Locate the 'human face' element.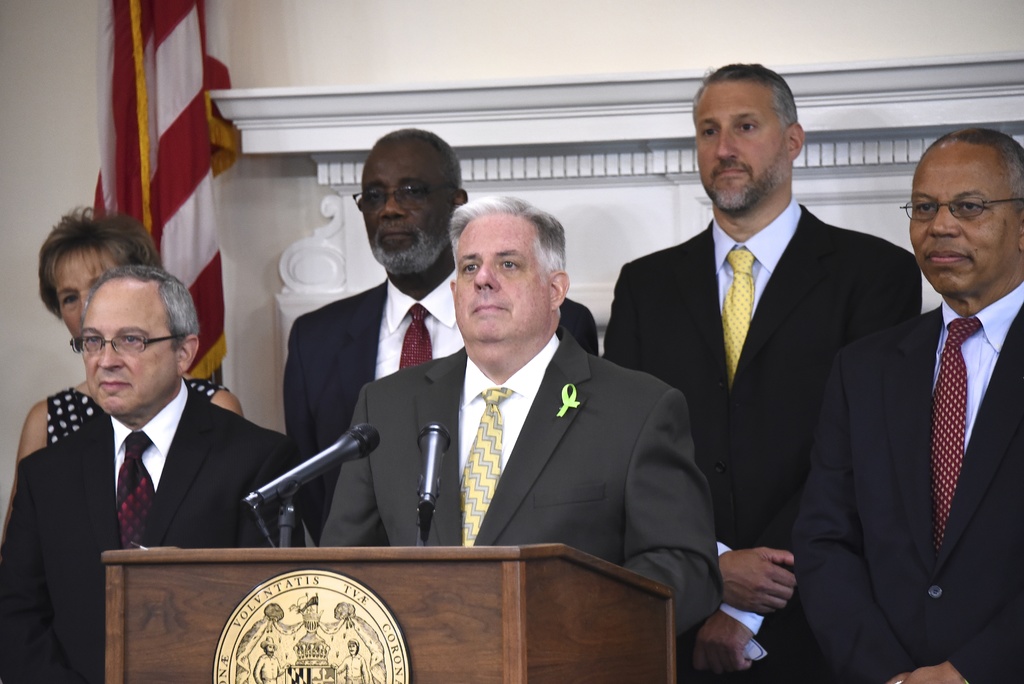
Element bbox: (left=456, top=216, right=549, bottom=345).
